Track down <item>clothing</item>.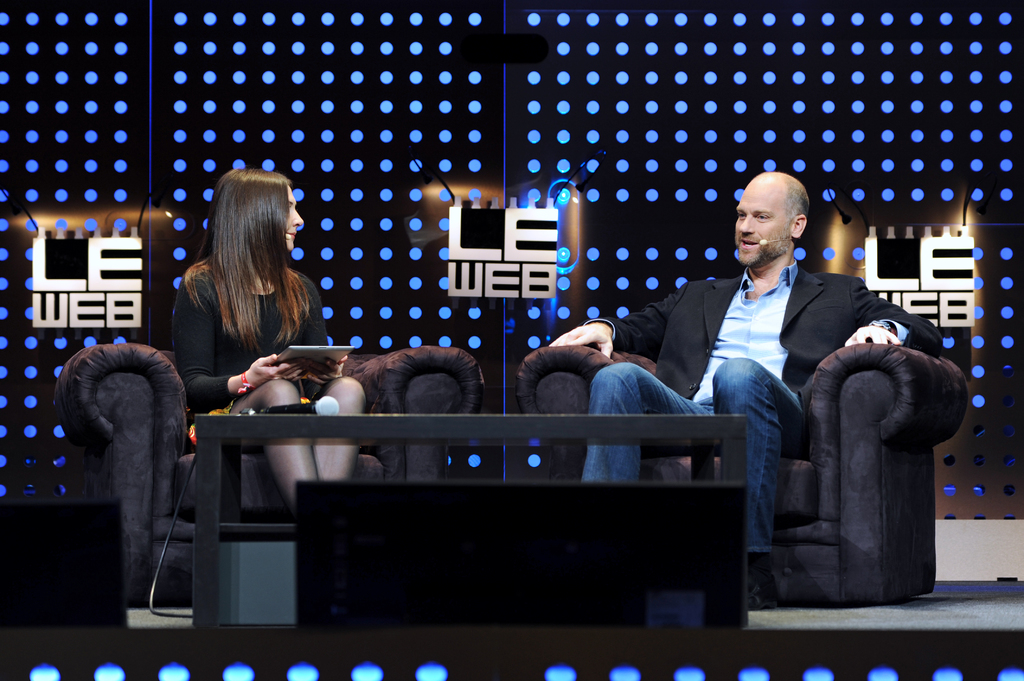
Tracked to 166 266 341 449.
